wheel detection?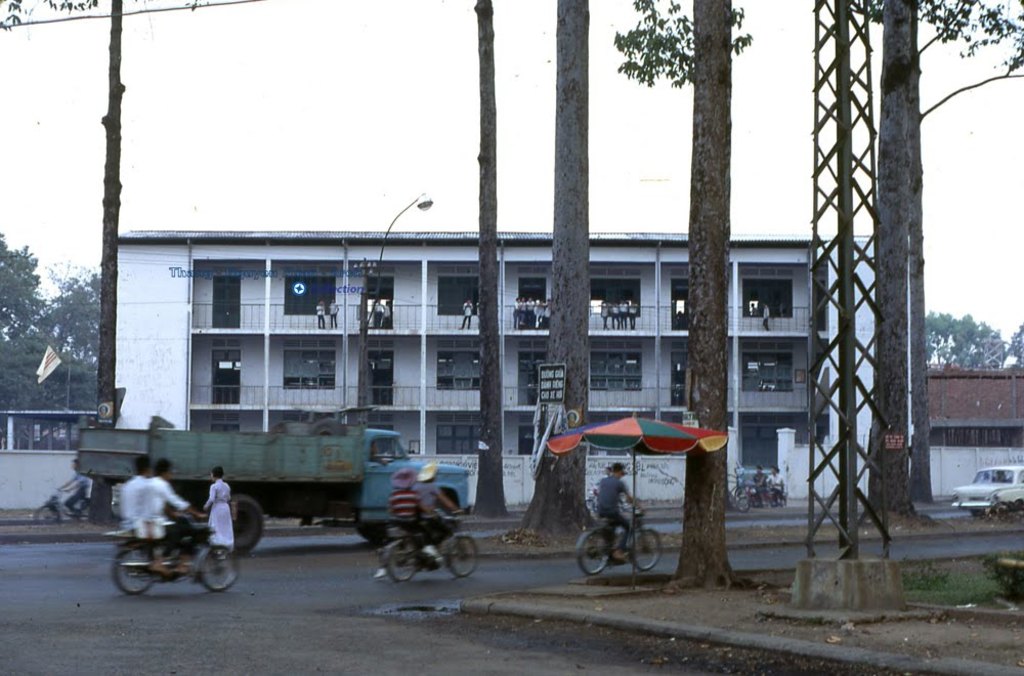
x1=571, y1=530, x2=607, y2=581
